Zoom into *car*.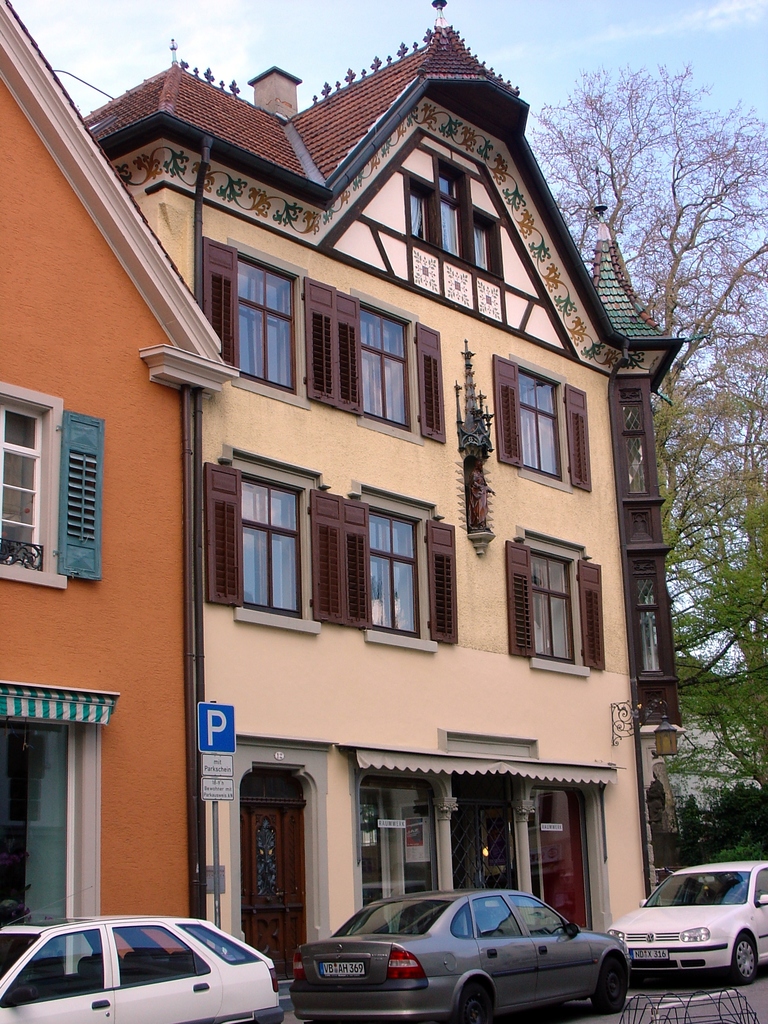
Zoom target: 609:872:764:995.
